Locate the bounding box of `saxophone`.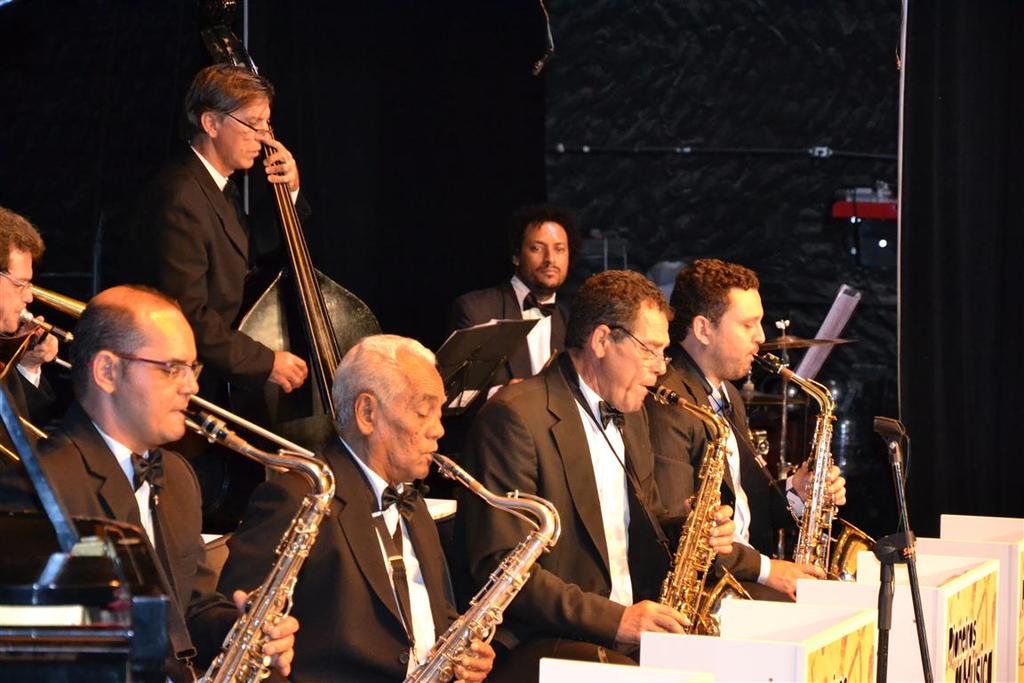
Bounding box: box=[181, 405, 338, 682].
